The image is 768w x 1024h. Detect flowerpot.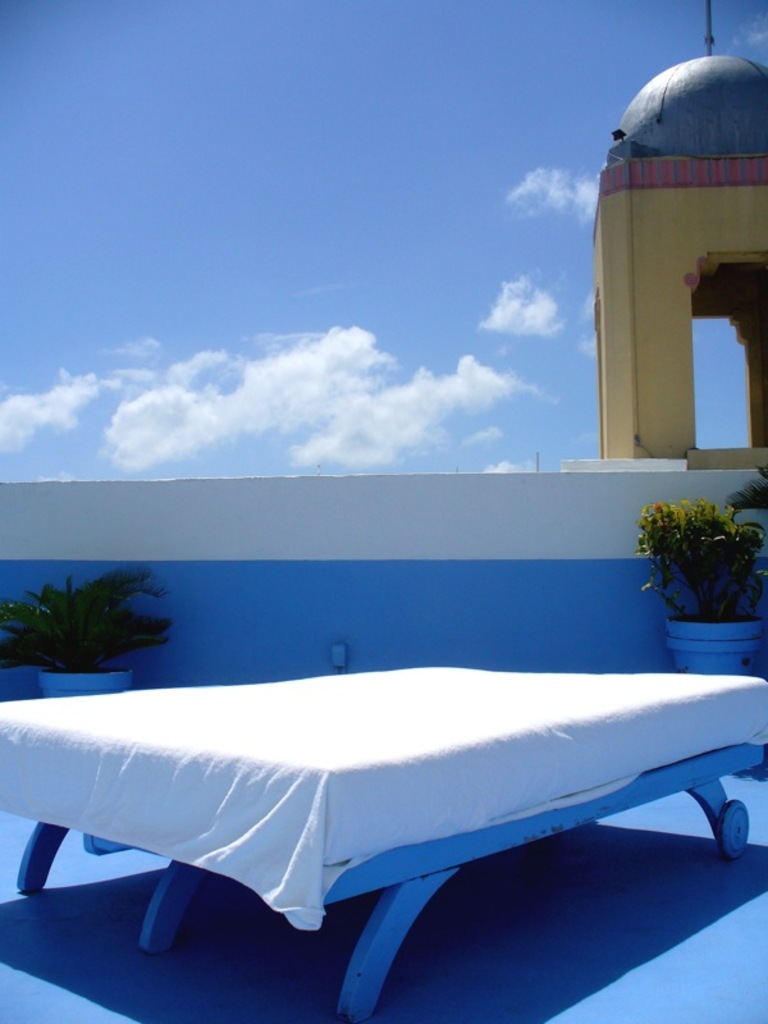
Detection: <box>654,512,750,644</box>.
